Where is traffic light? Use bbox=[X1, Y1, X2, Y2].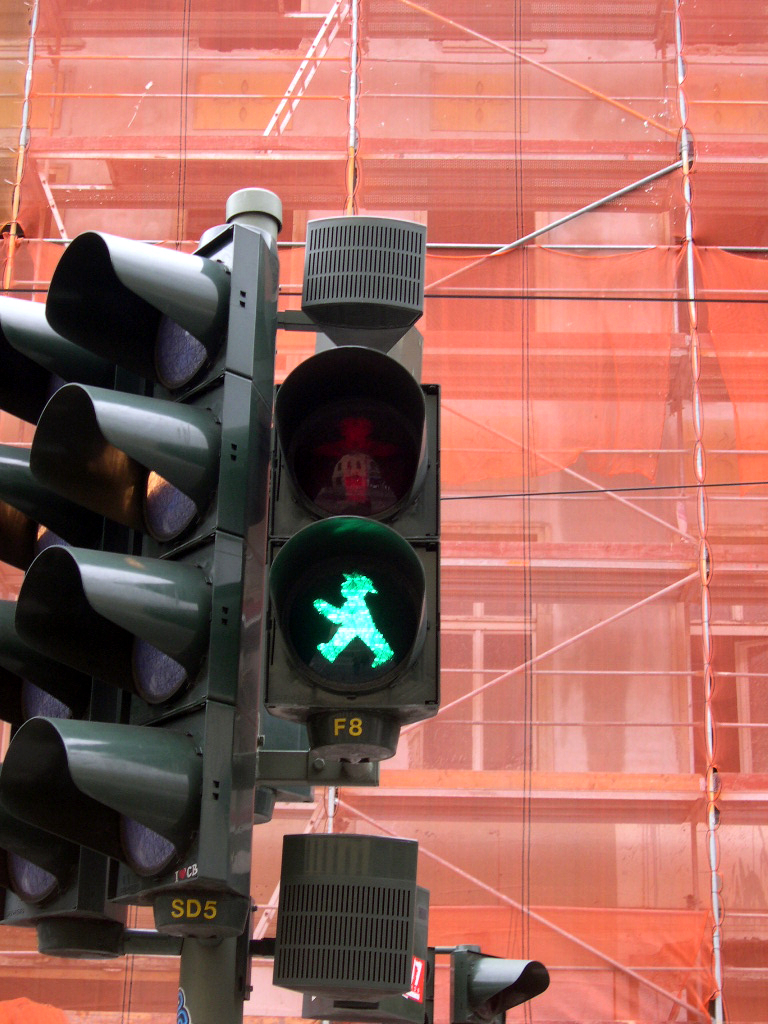
bbox=[0, 222, 281, 903].
